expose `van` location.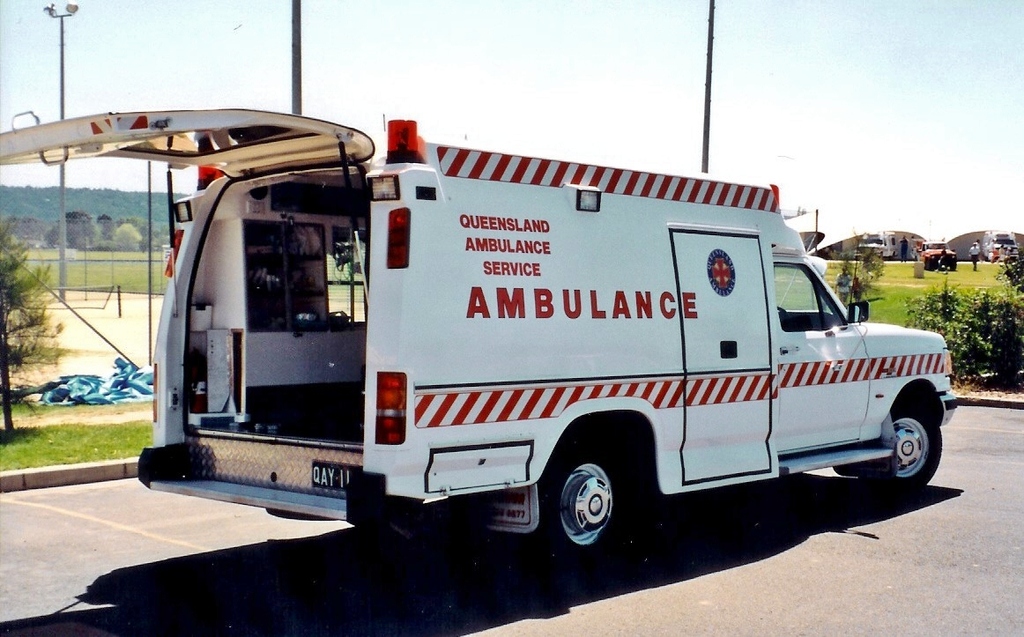
Exposed at box(0, 106, 959, 576).
